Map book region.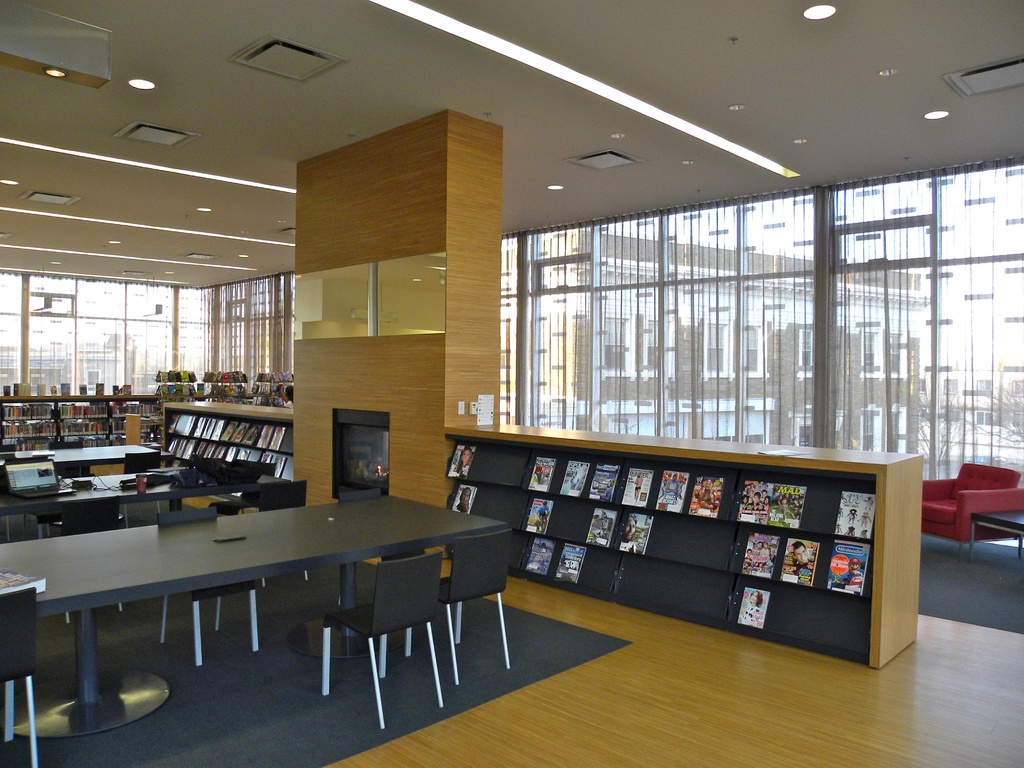
Mapped to (left=824, top=540, right=877, bottom=597).
